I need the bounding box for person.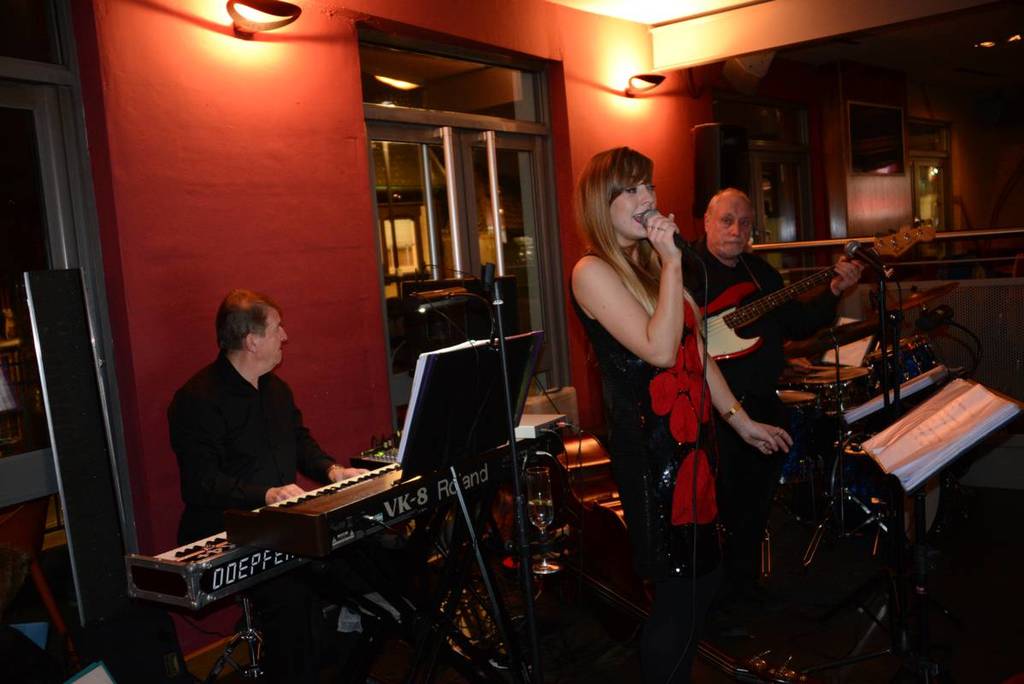
Here it is: detection(568, 140, 792, 646).
